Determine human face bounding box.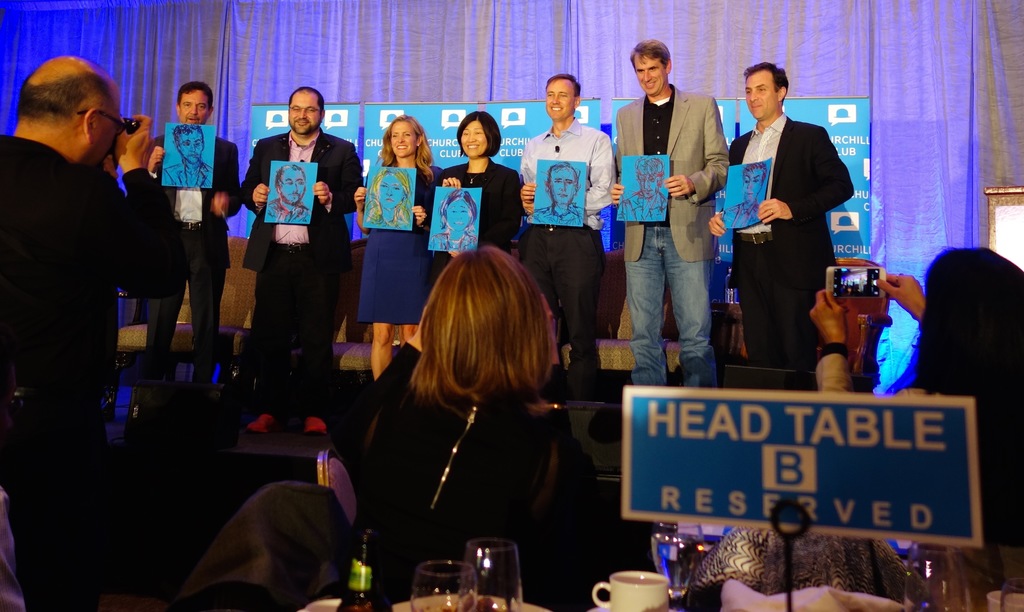
Determined: 389, 120, 415, 158.
